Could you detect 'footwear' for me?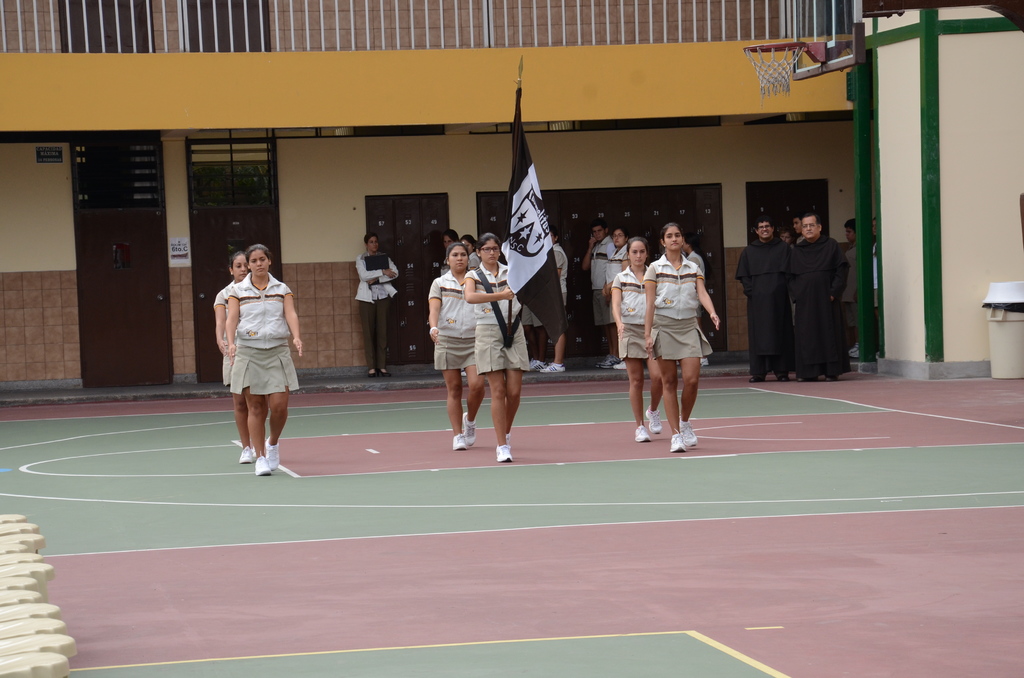
Detection result: left=750, top=375, right=764, bottom=382.
